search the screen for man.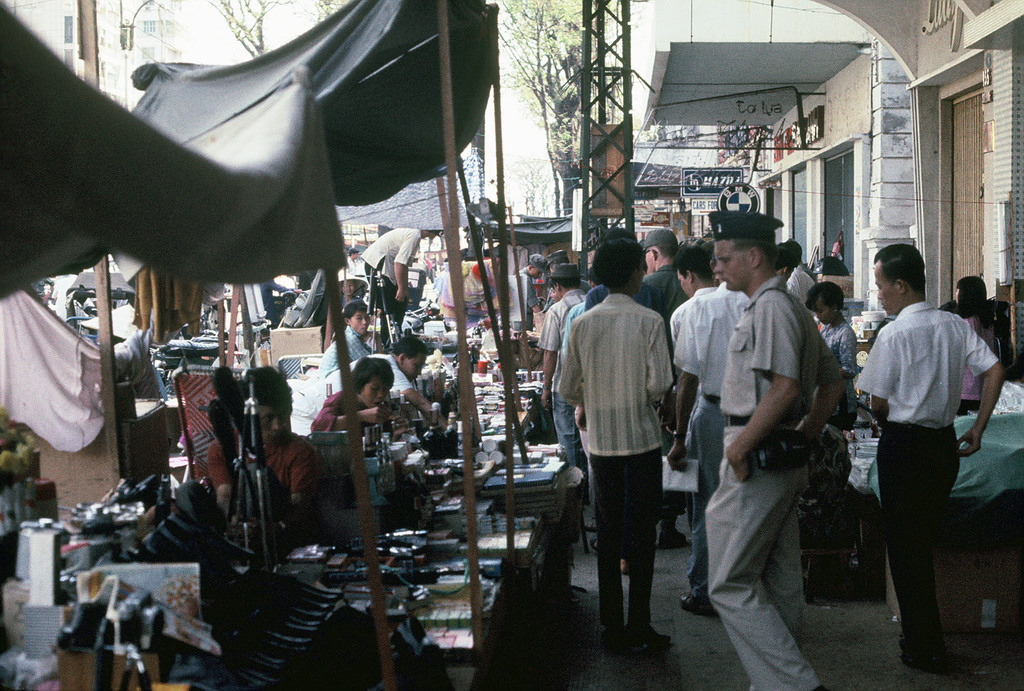
Found at 358:224:442:330.
